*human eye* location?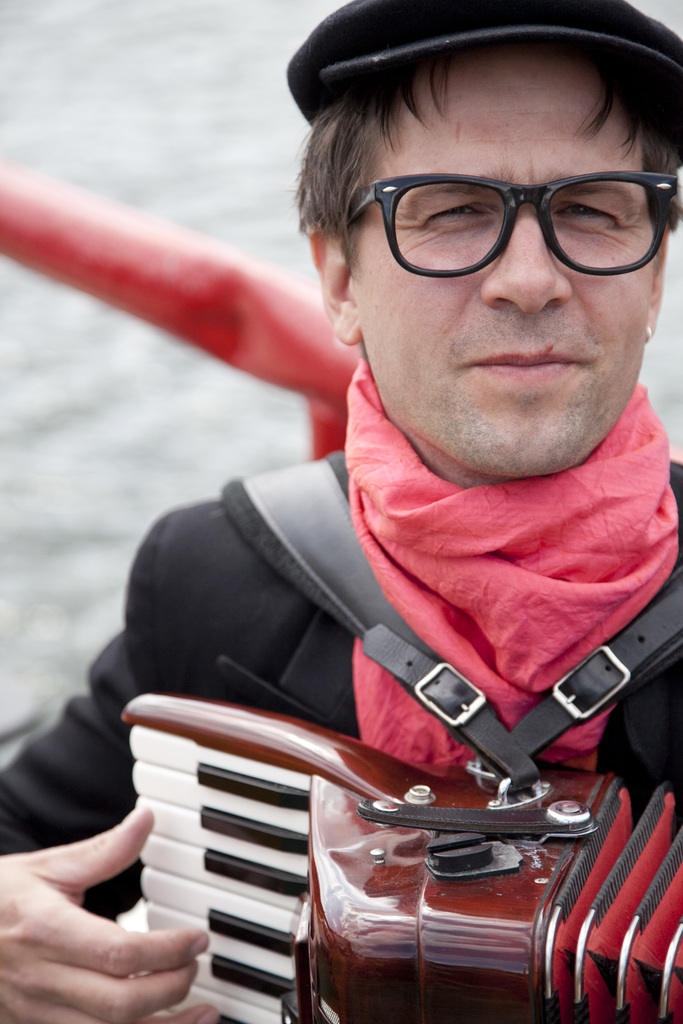
left=410, top=191, right=496, bottom=232
